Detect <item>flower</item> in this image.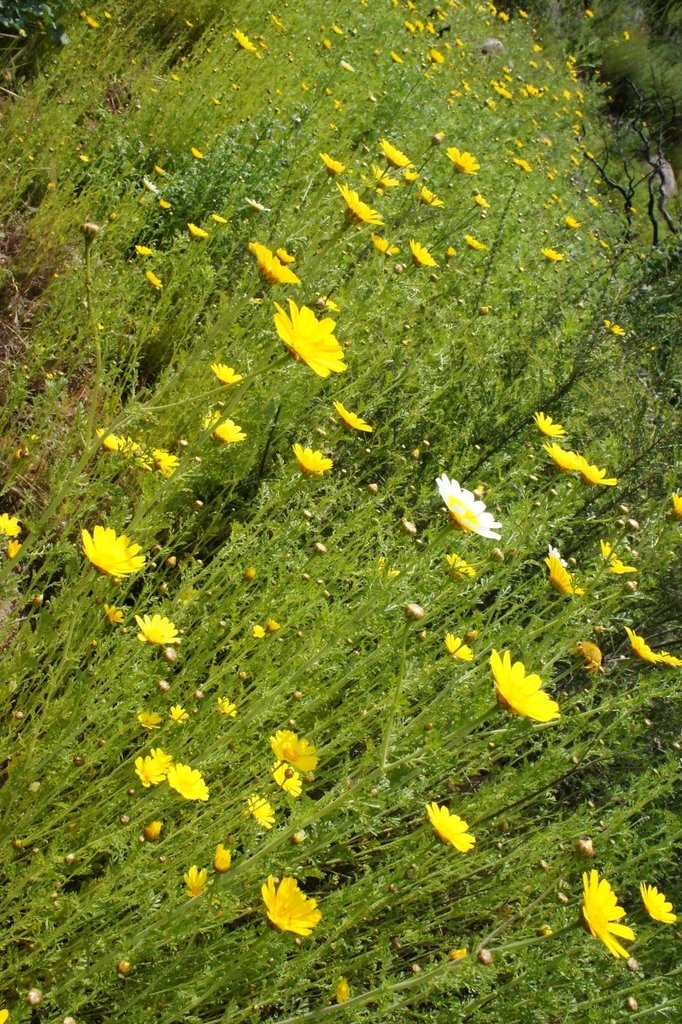
Detection: region(113, 958, 135, 980).
